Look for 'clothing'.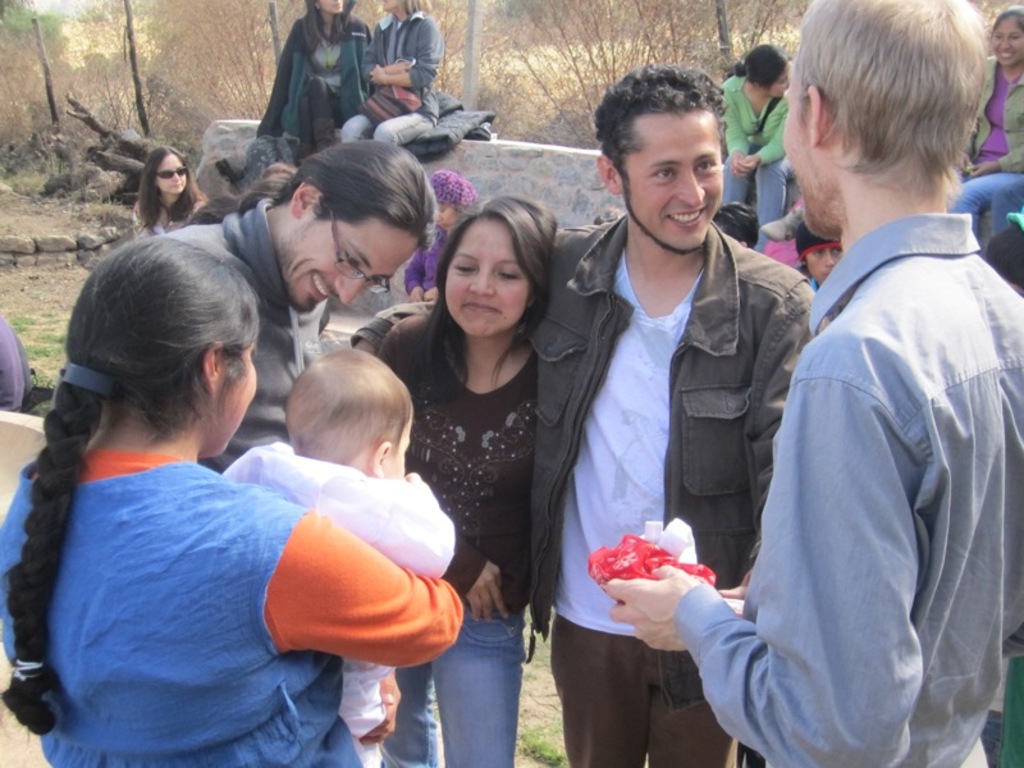
Found: (left=0, top=449, right=465, bottom=767).
